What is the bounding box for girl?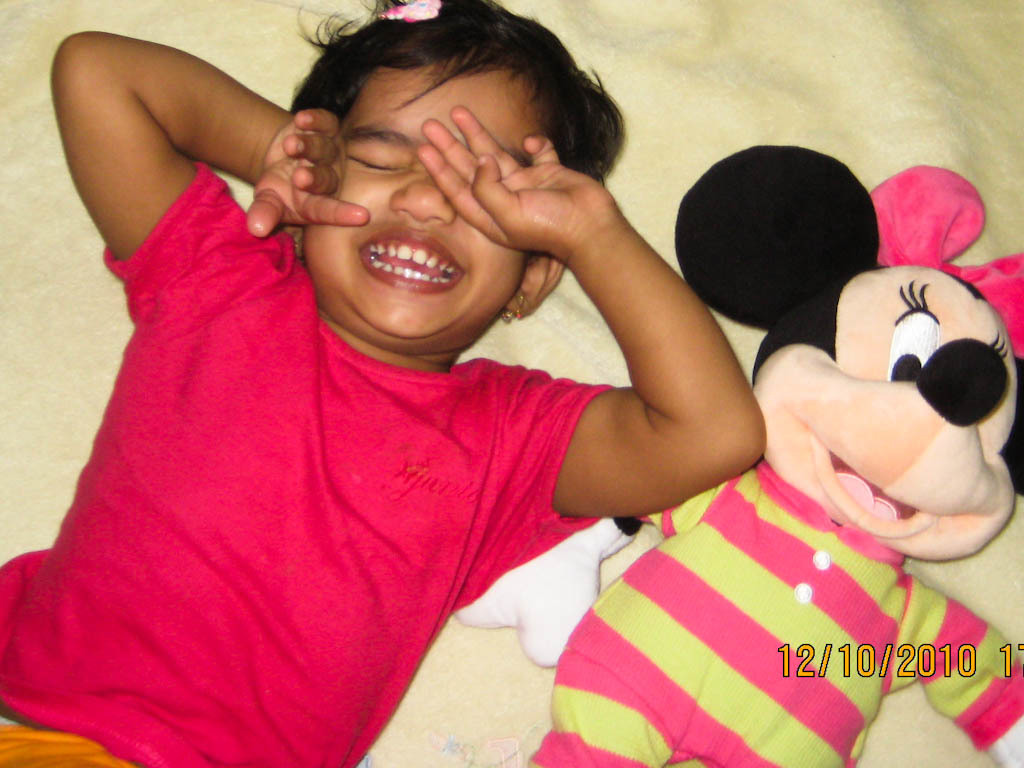
select_region(0, 0, 765, 767).
